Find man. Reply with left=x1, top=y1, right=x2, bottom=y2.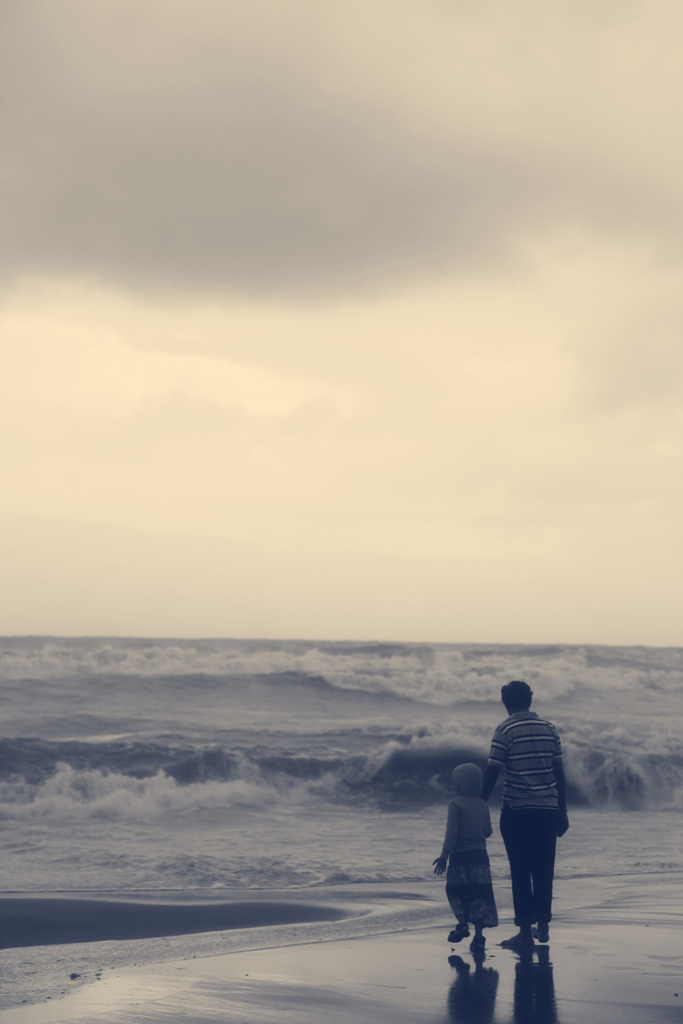
left=449, top=671, right=583, bottom=978.
